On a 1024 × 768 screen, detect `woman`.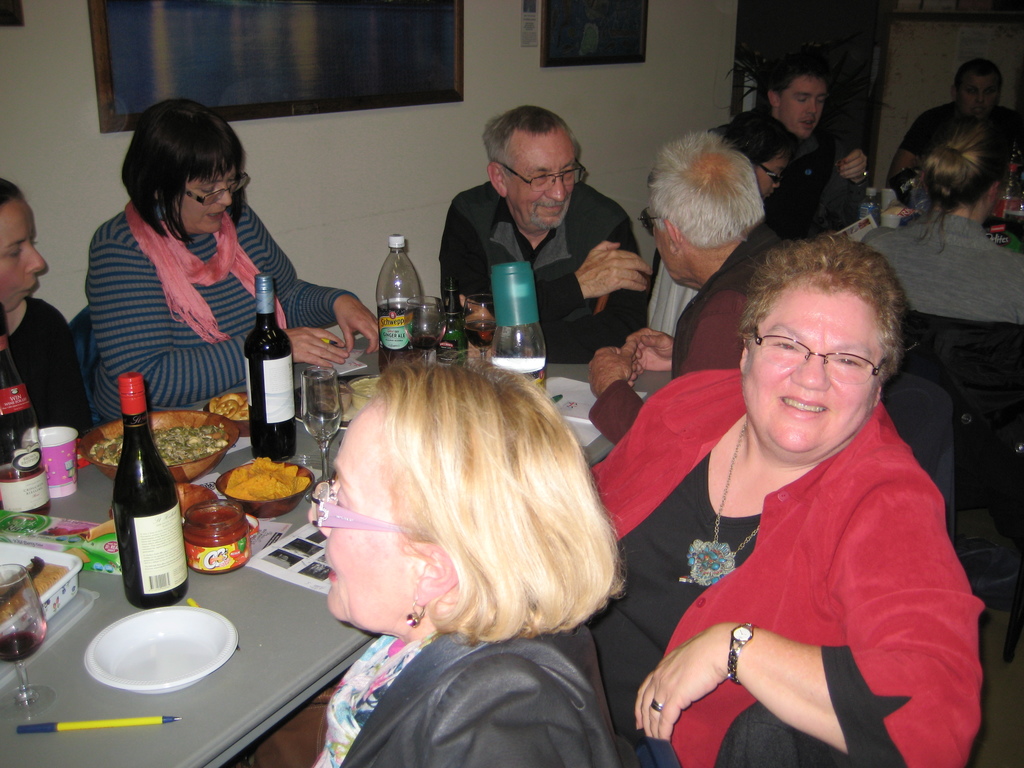
[left=578, top=241, right=985, bottom=767].
